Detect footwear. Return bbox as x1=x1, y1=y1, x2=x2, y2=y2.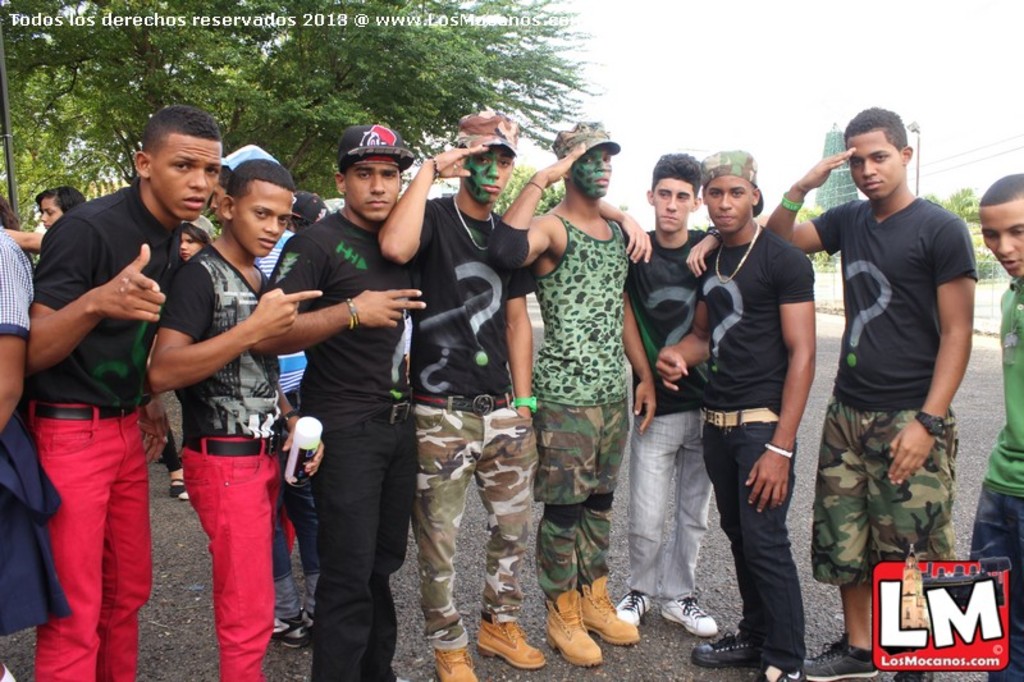
x1=691, y1=631, x2=763, y2=668.
